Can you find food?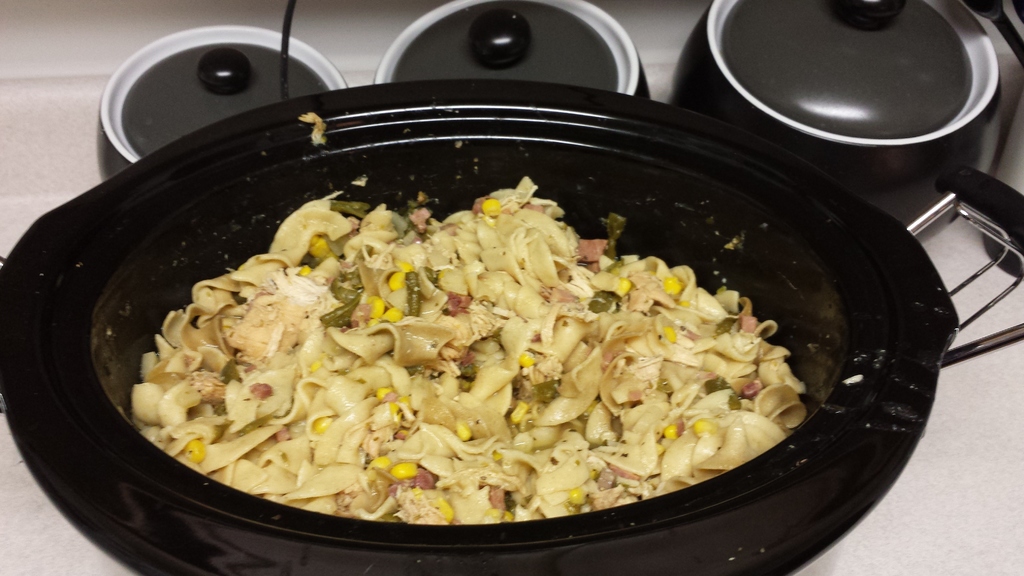
Yes, bounding box: crop(69, 166, 840, 533).
